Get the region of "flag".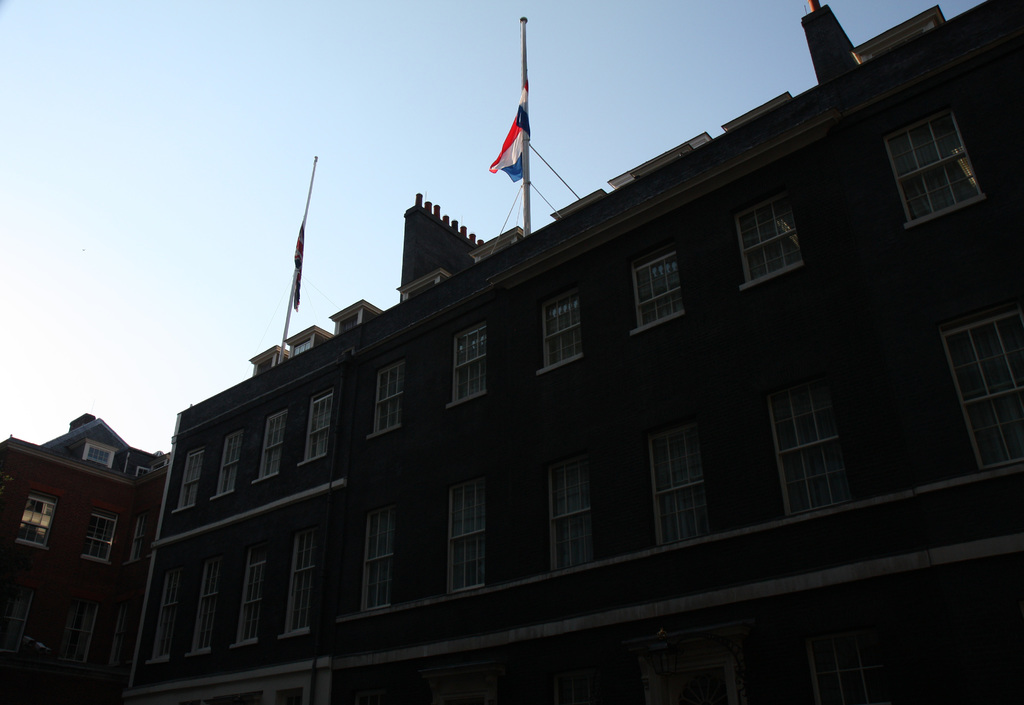
l=485, t=76, r=531, b=189.
